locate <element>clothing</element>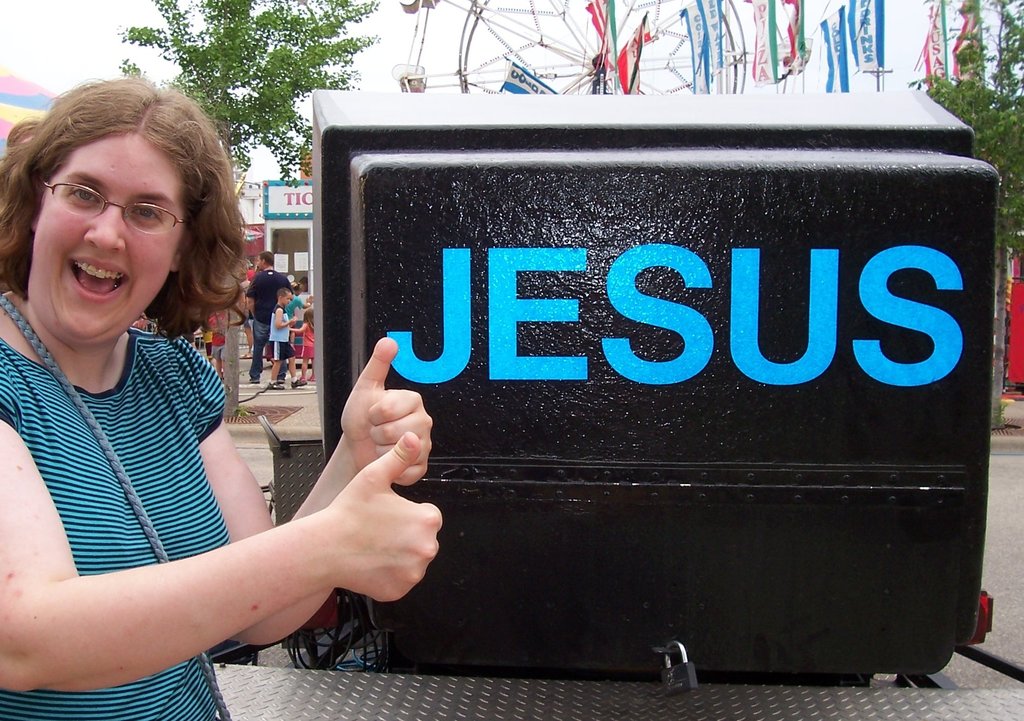
(301,323,315,360)
